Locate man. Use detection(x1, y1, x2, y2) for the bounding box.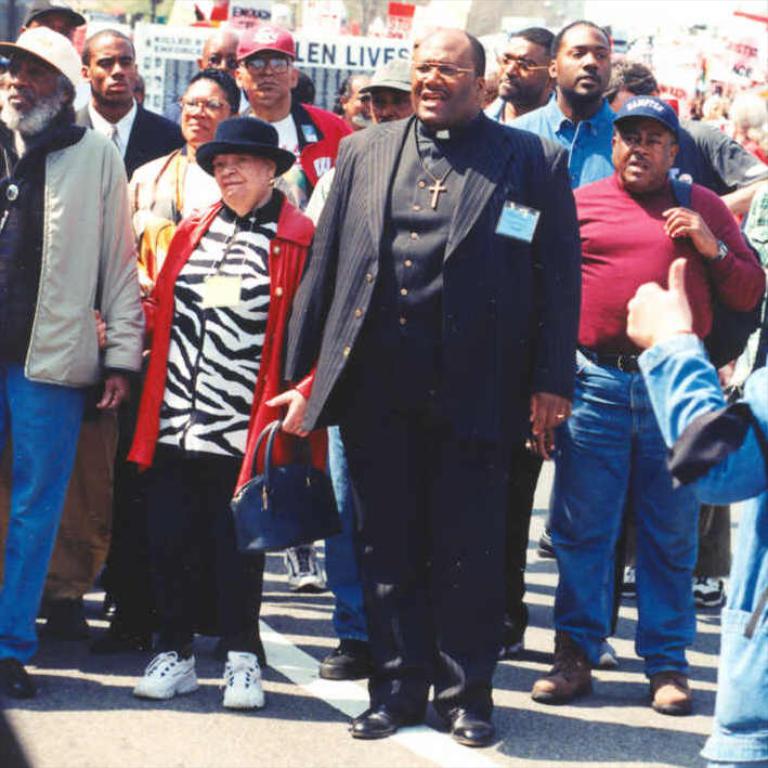
detection(84, 28, 186, 620).
